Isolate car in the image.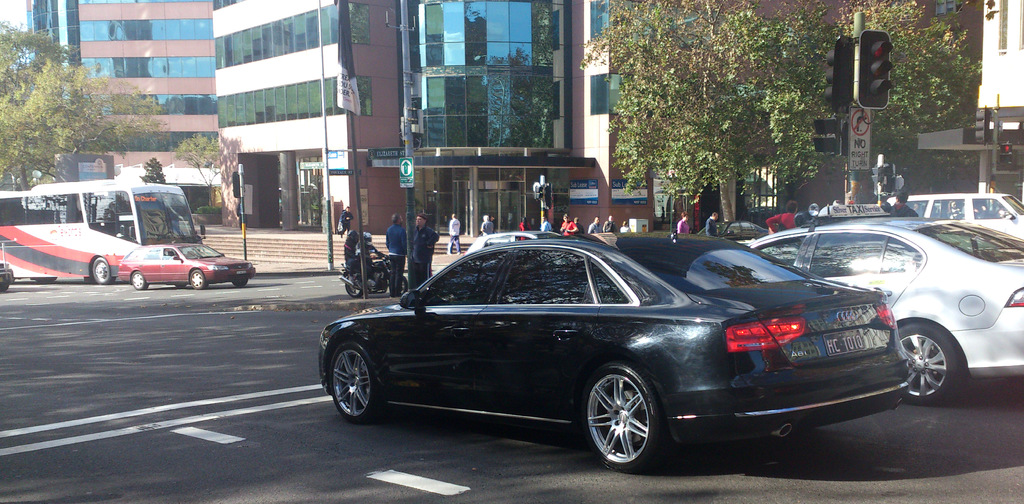
Isolated region: bbox(697, 221, 769, 239).
